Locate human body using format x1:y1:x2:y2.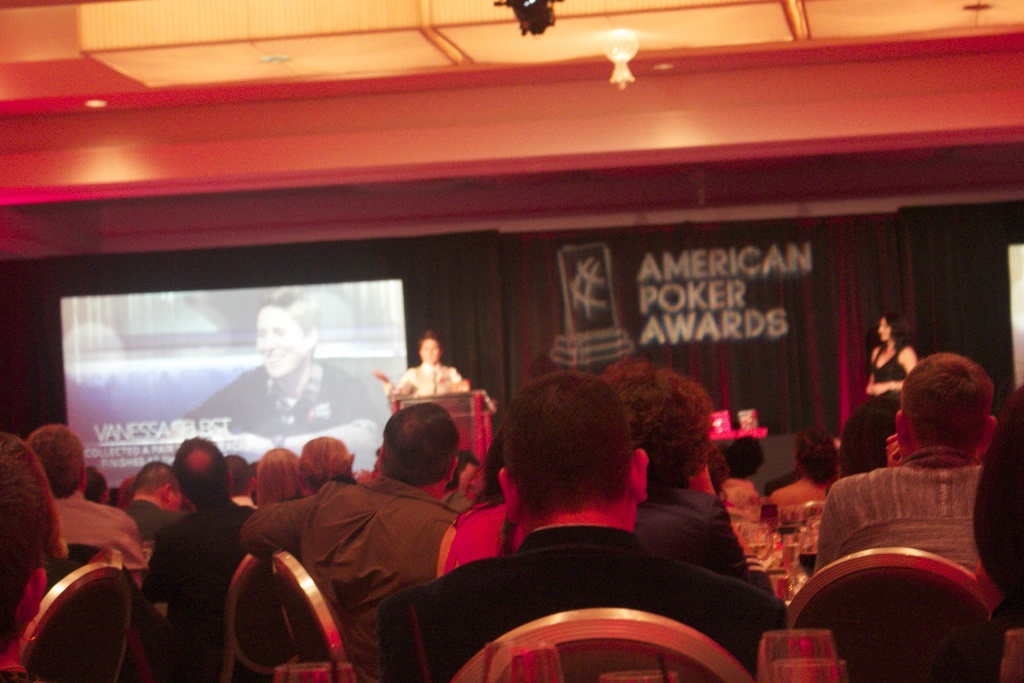
125:497:180:536.
